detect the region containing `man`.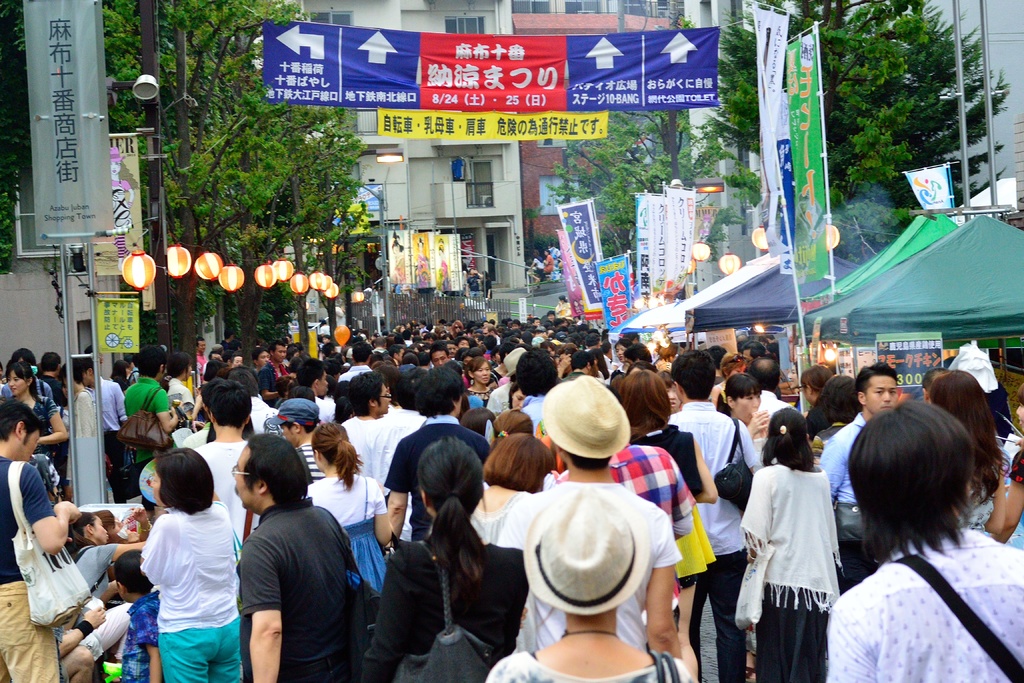
bbox=[565, 350, 595, 378].
